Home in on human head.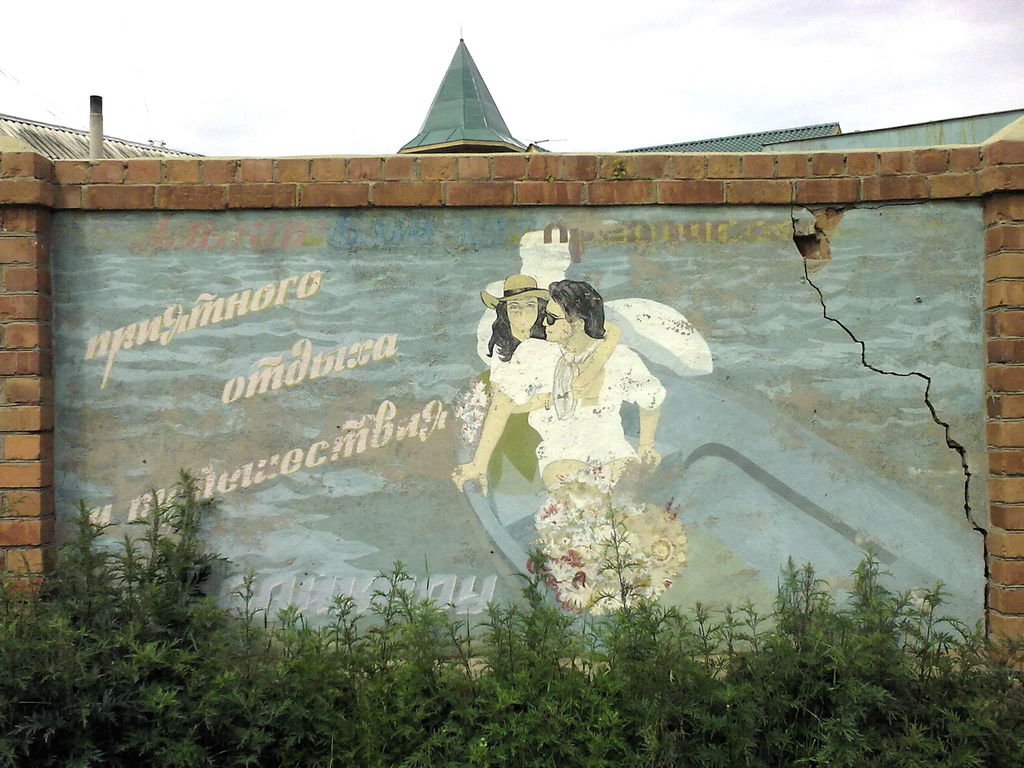
Homed in at <box>501,270,540,333</box>.
